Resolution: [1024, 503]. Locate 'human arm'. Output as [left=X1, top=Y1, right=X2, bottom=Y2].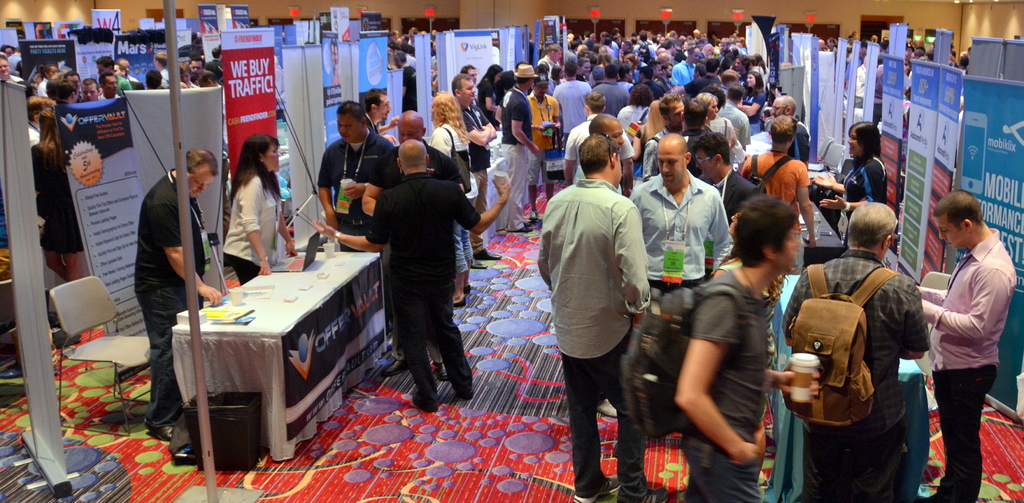
[left=477, top=108, right=500, bottom=138].
